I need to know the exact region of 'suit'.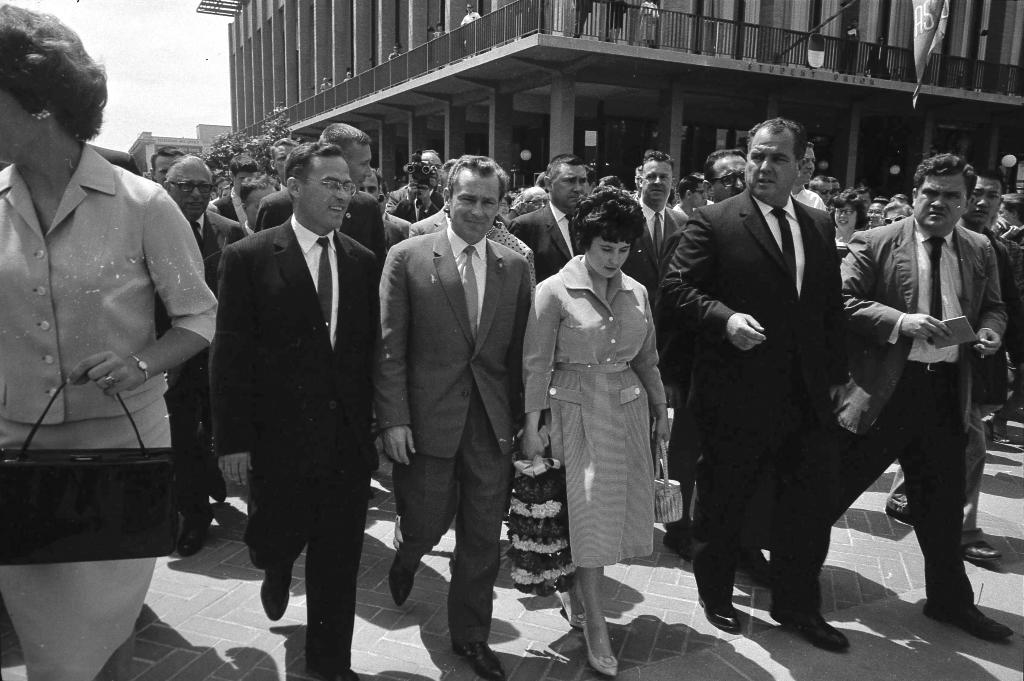
Region: 506,198,579,284.
